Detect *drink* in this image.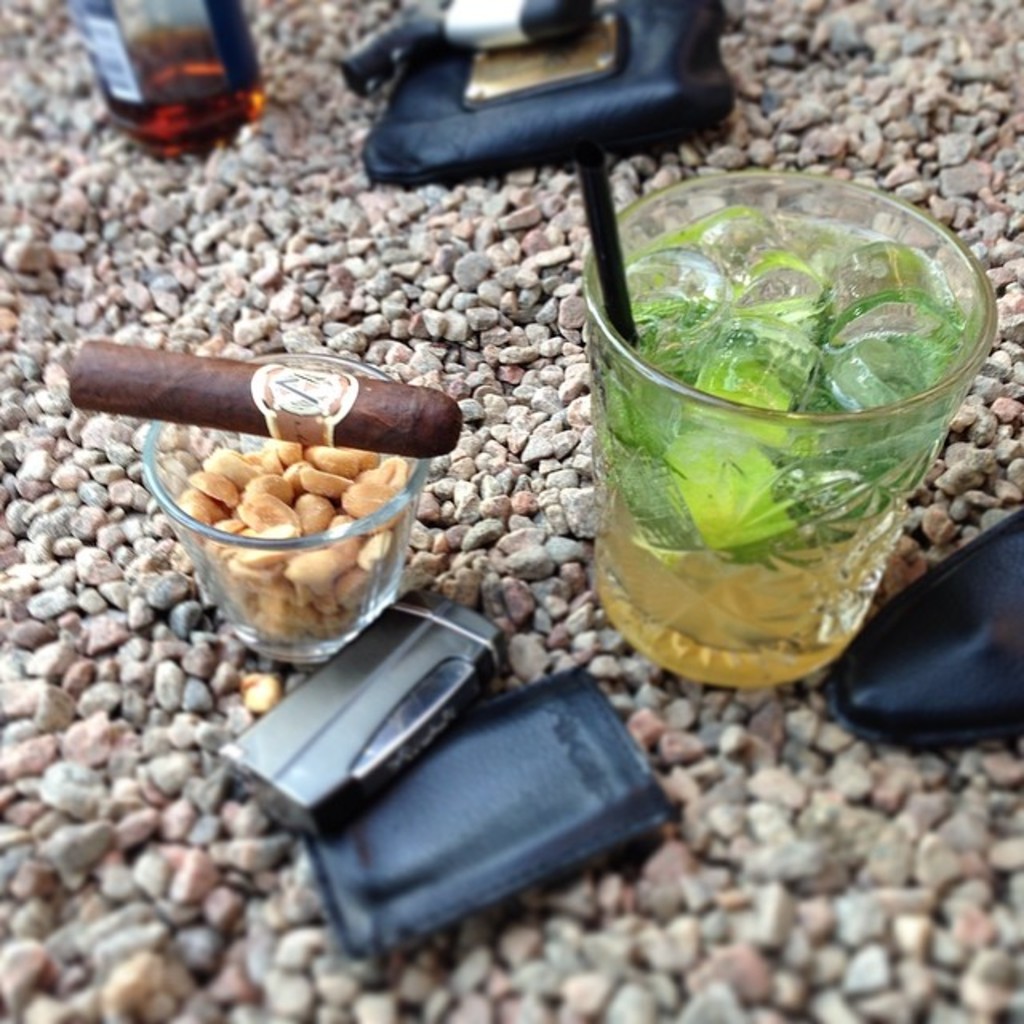
Detection: (93,24,264,154).
